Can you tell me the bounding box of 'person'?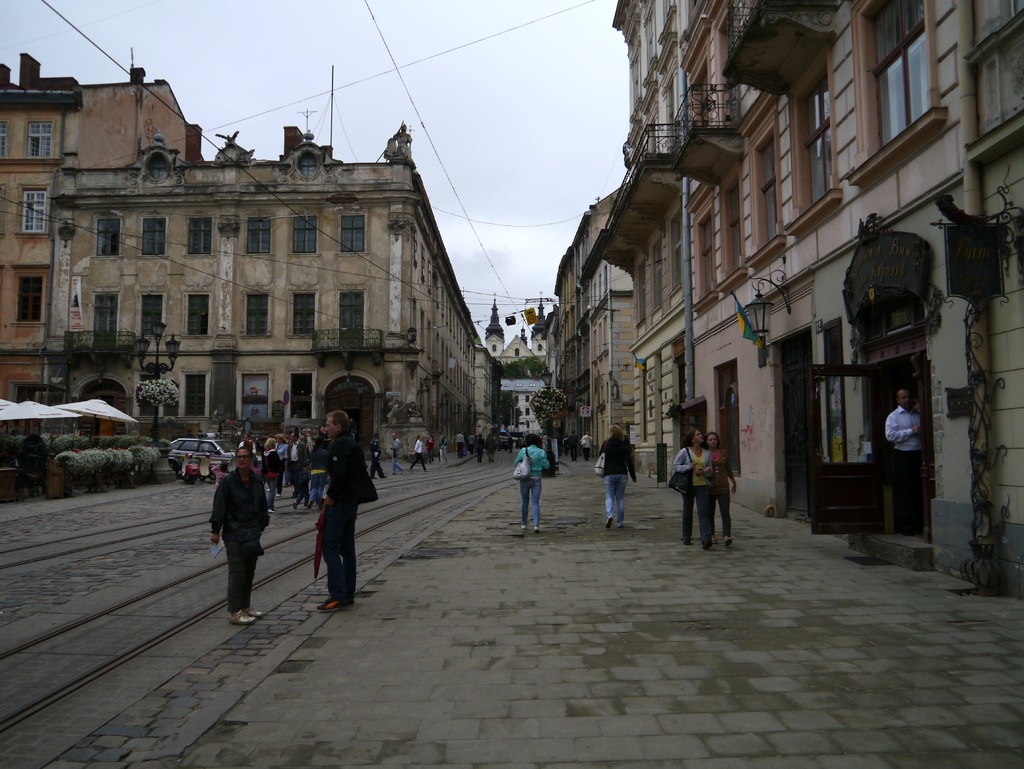
408, 432, 429, 474.
